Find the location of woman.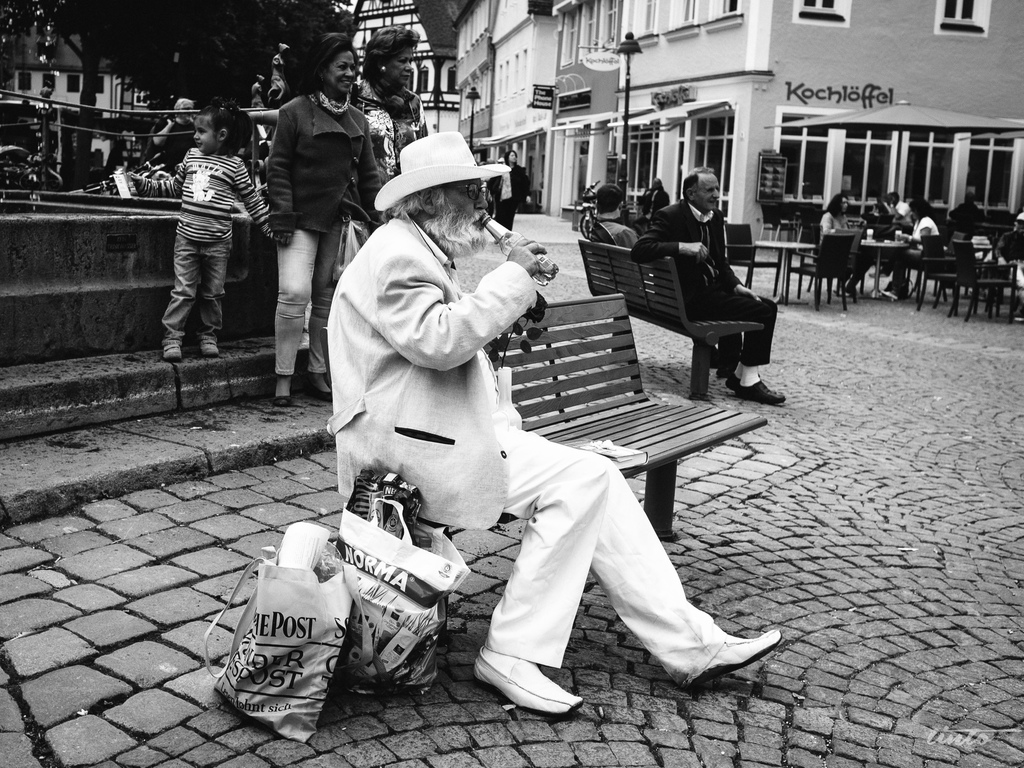
Location: (x1=890, y1=199, x2=941, y2=304).
